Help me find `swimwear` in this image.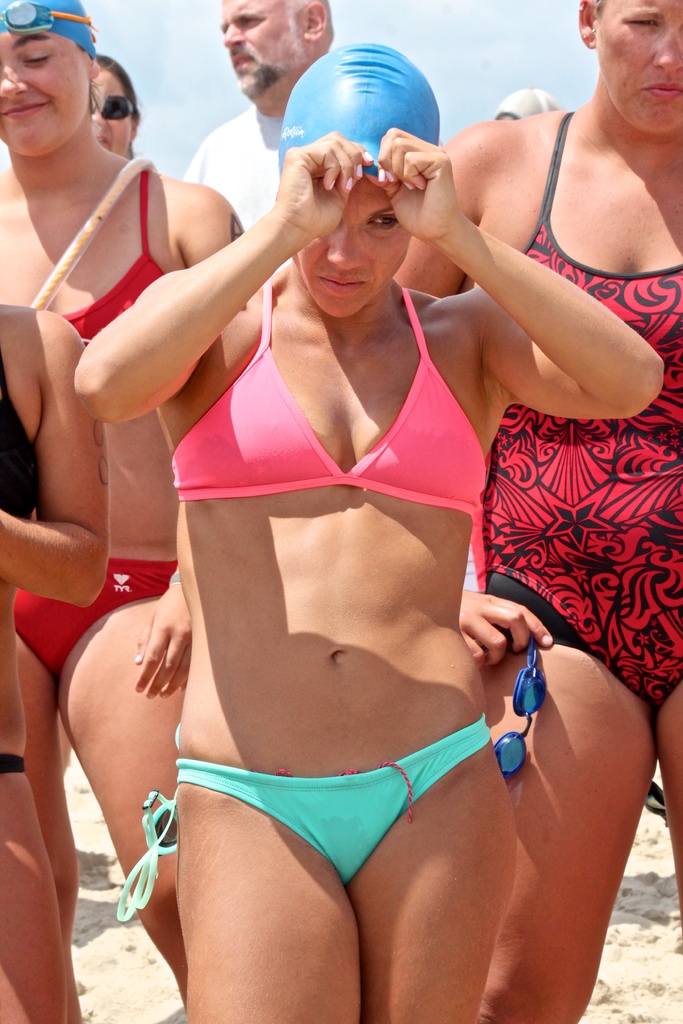
Found it: BBox(7, 556, 184, 669).
